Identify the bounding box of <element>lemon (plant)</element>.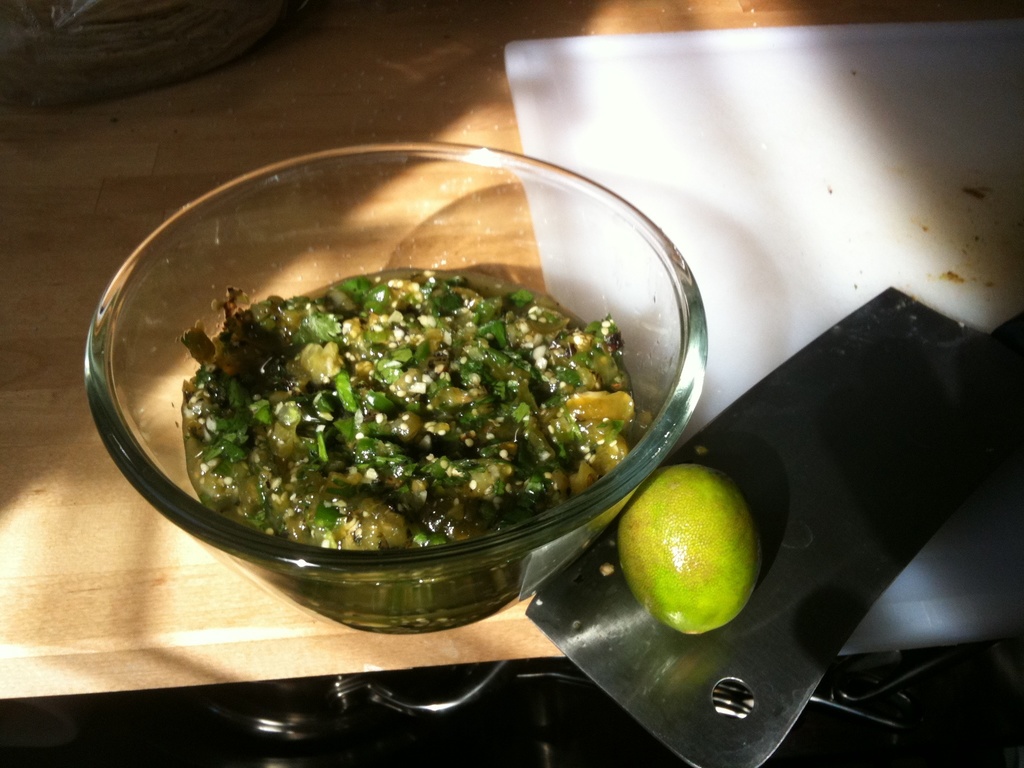
bbox(618, 458, 756, 632).
